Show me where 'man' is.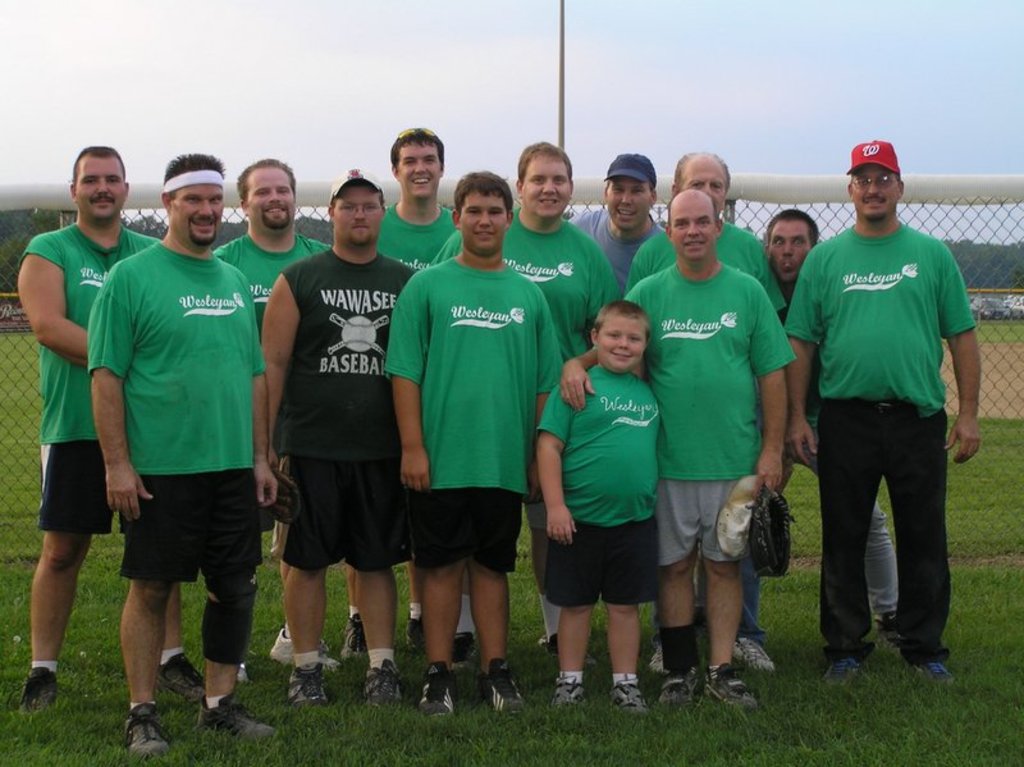
'man' is at bbox=[561, 192, 800, 690].
